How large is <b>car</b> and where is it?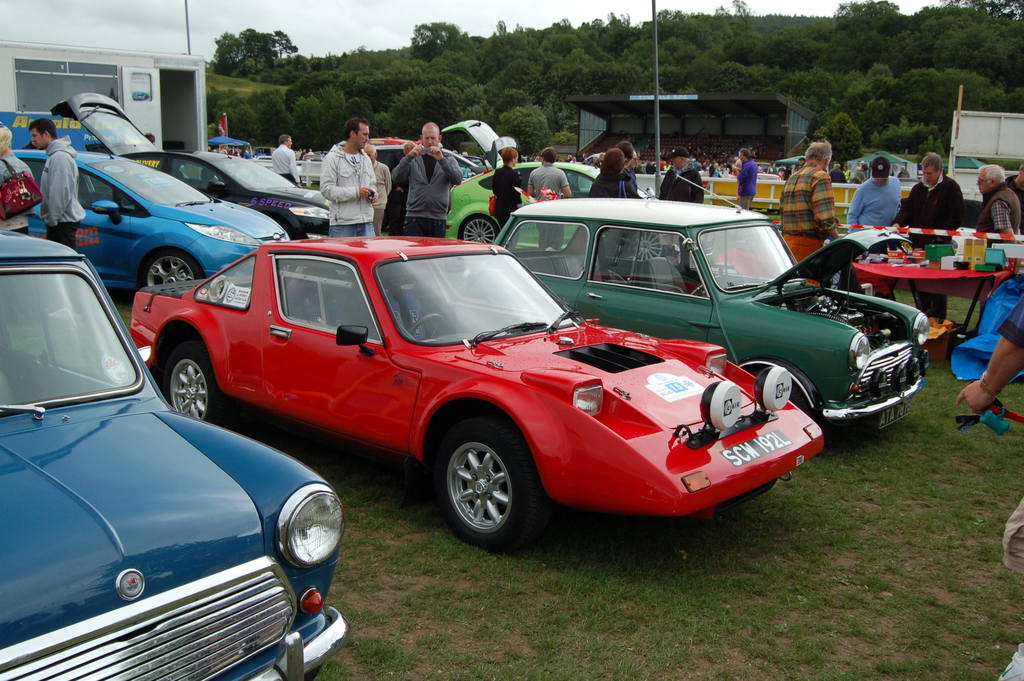
Bounding box: [0,234,348,680].
